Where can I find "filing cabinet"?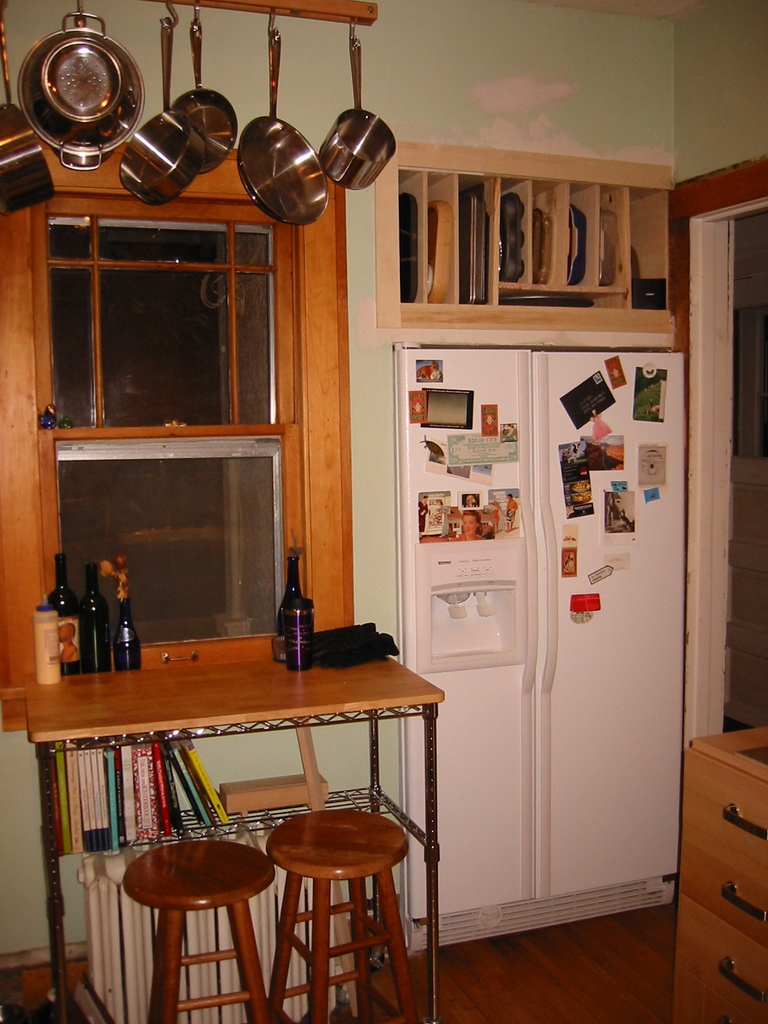
You can find it at 685/716/767/1022.
